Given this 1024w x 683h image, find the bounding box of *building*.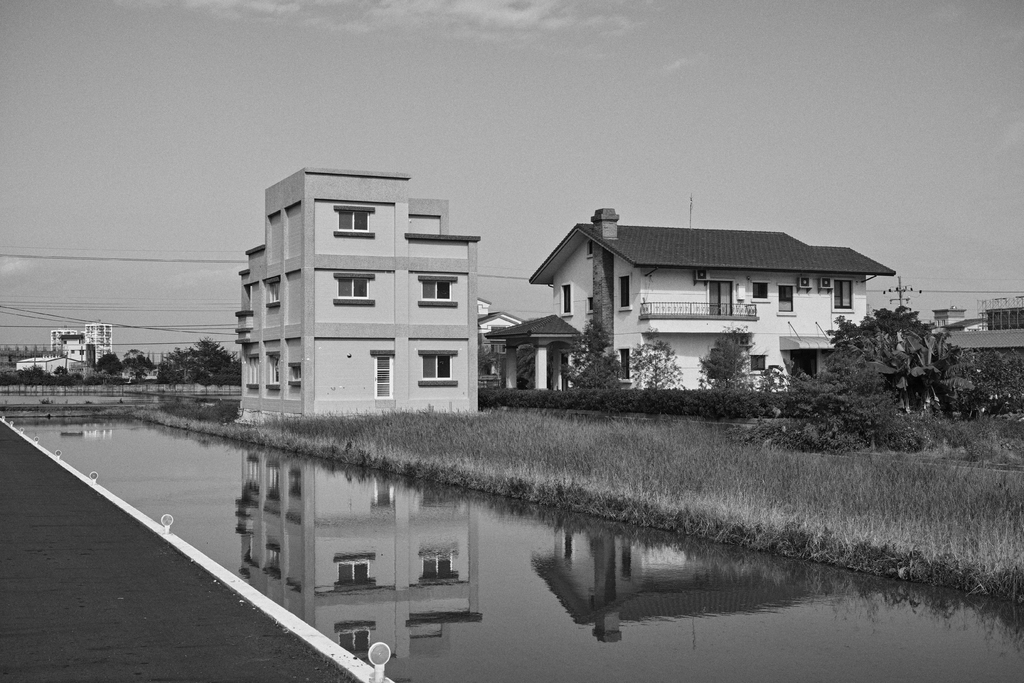
[left=527, top=204, right=897, bottom=386].
